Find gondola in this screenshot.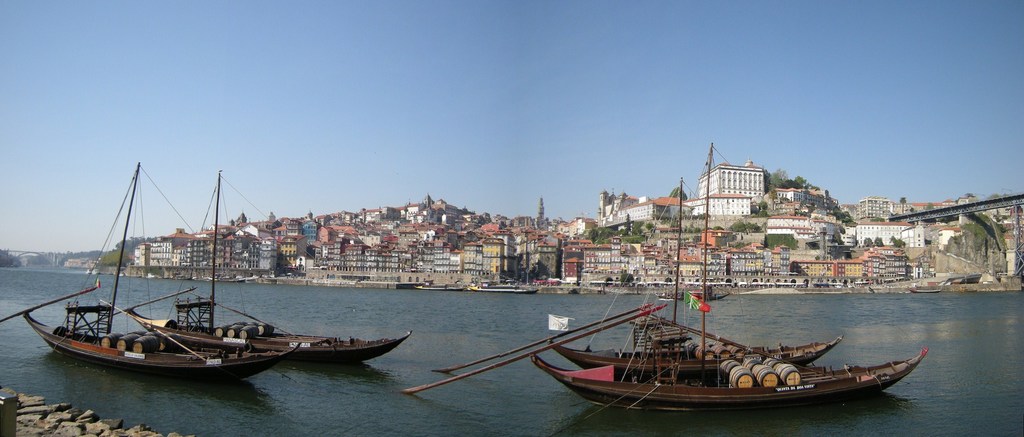
The bounding box for gondola is bbox=(905, 286, 942, 296).
